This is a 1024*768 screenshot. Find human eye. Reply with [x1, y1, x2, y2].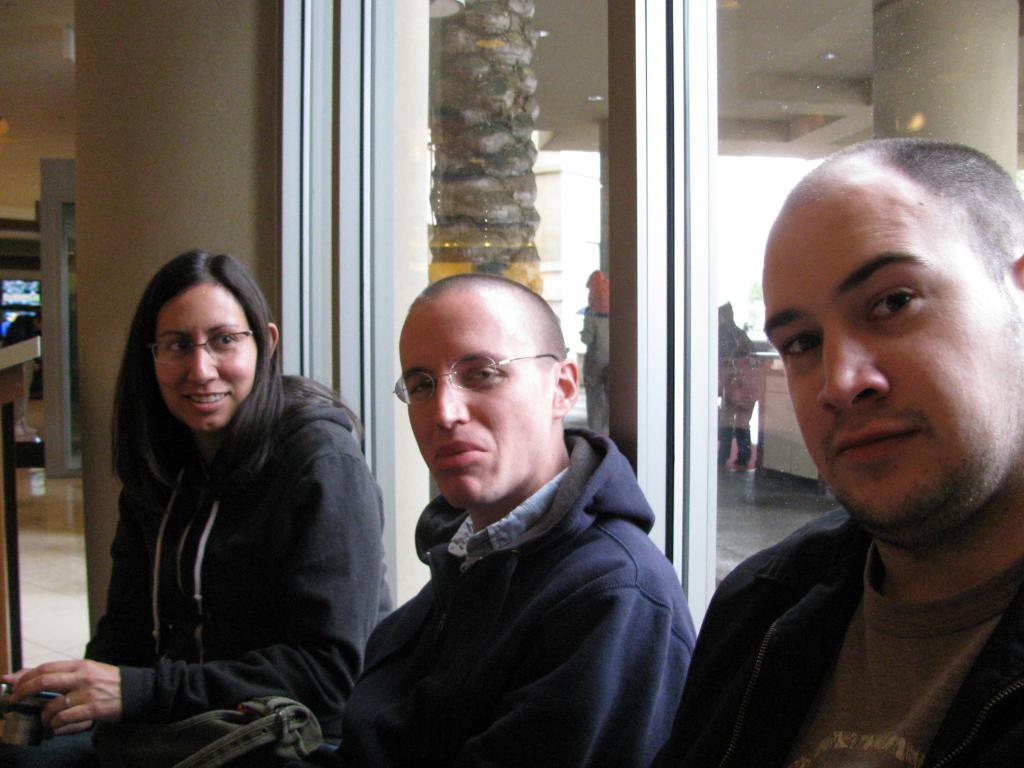
[466, 368, 501, 387].
